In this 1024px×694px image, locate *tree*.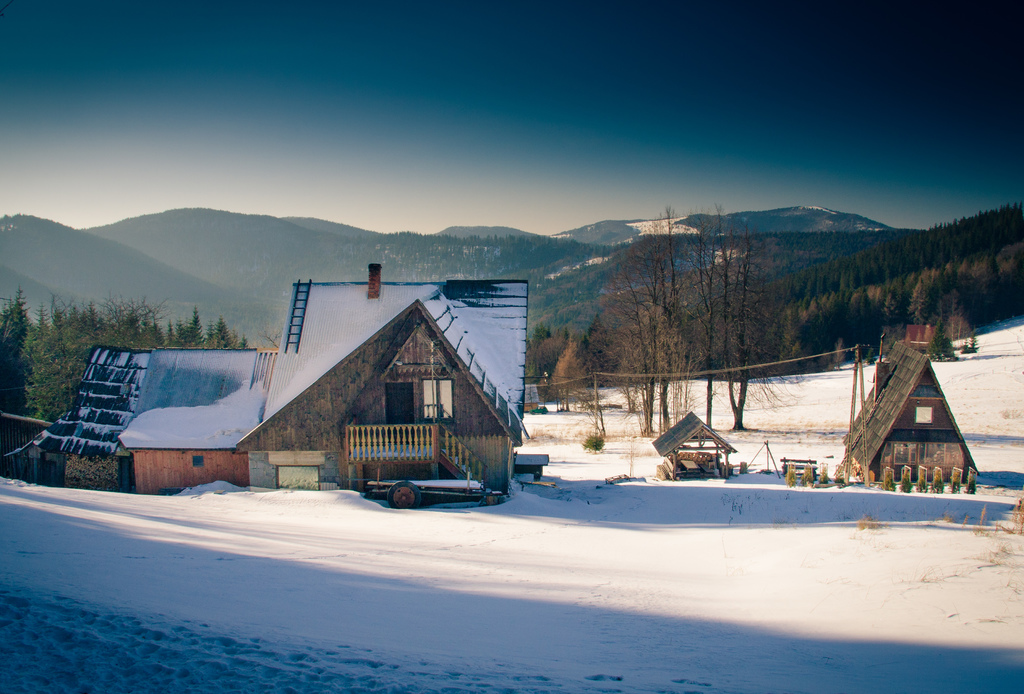
Bounding box: (x1=769, y1=273, x2=880, y2=397).
